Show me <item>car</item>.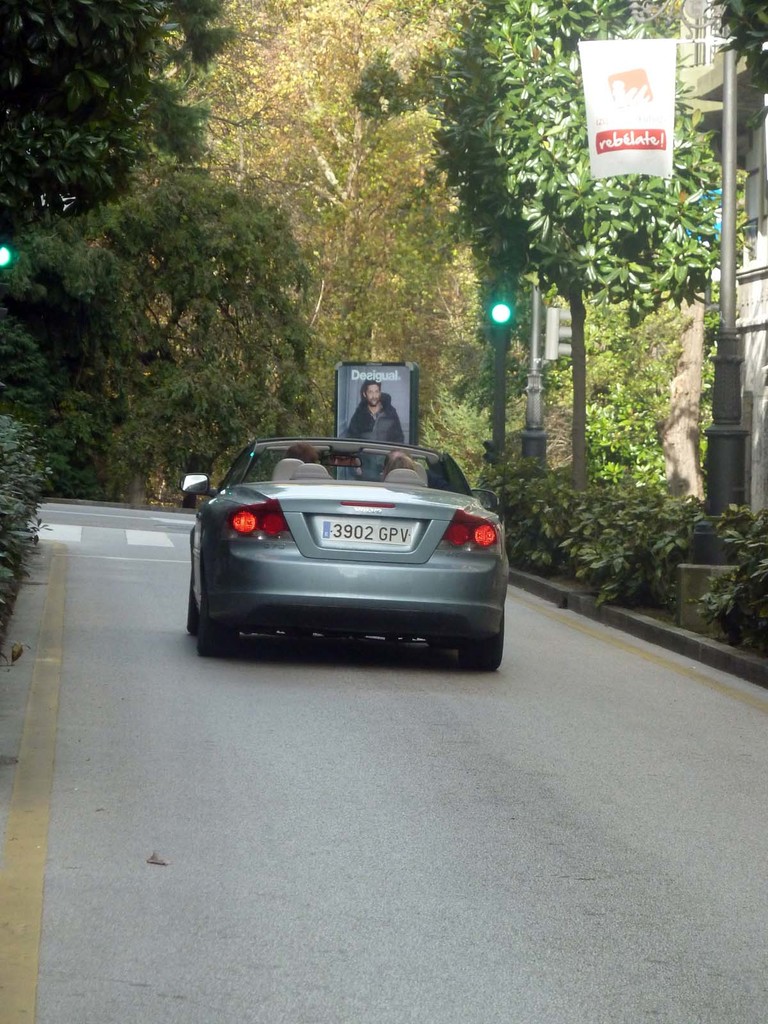
<item>car</item> is here: [190, 415, 510, 680].
